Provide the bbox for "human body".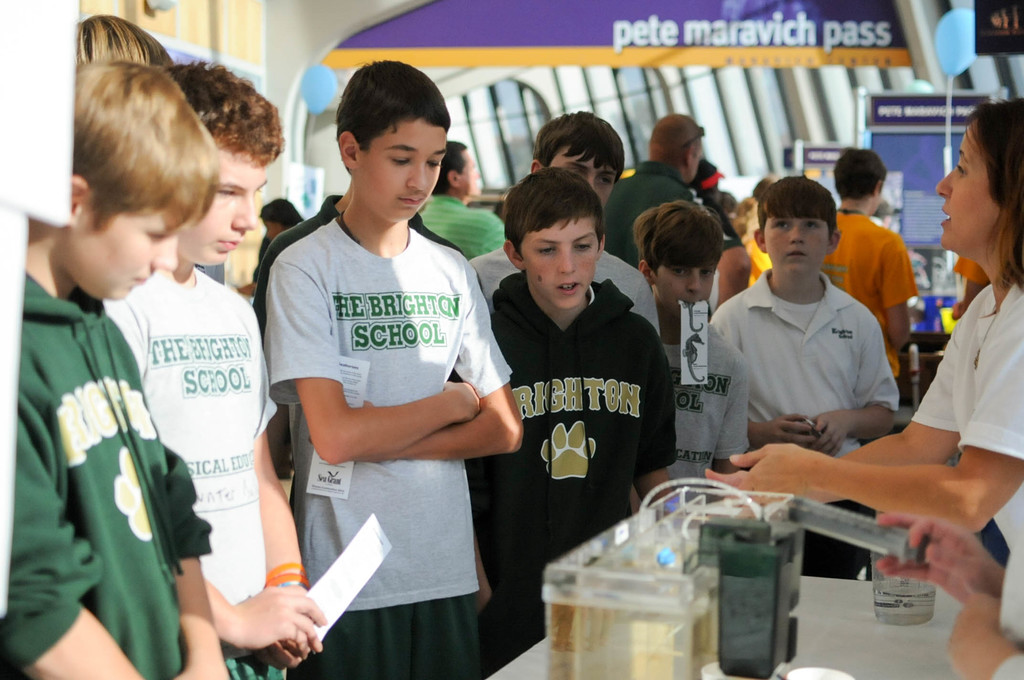
region(468, 281, 677, 667).
